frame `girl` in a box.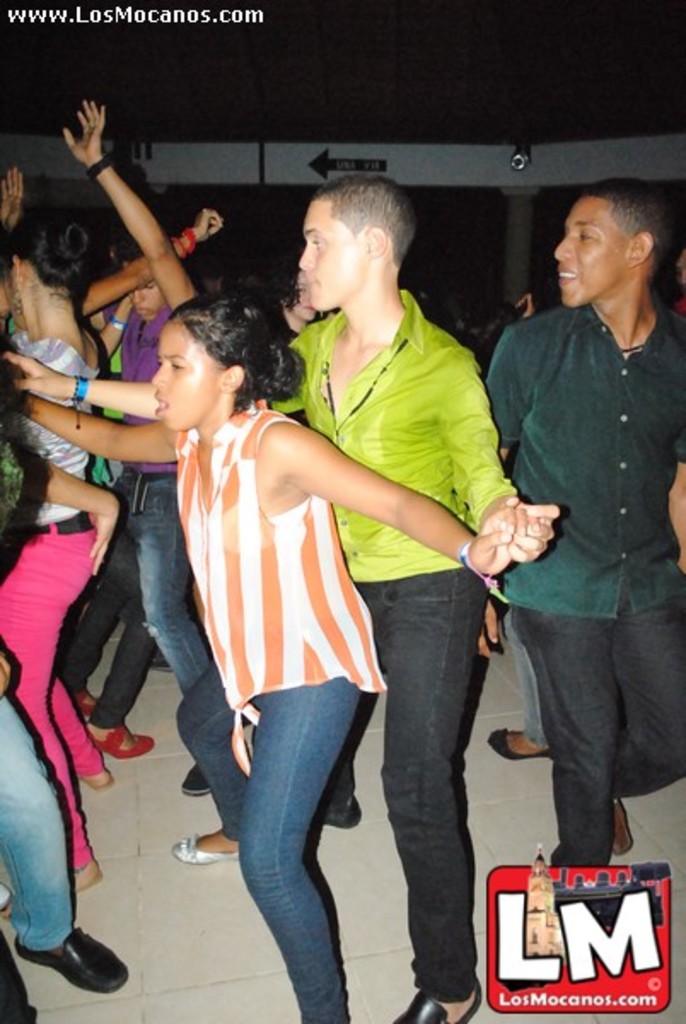
19 300 517 1022.
